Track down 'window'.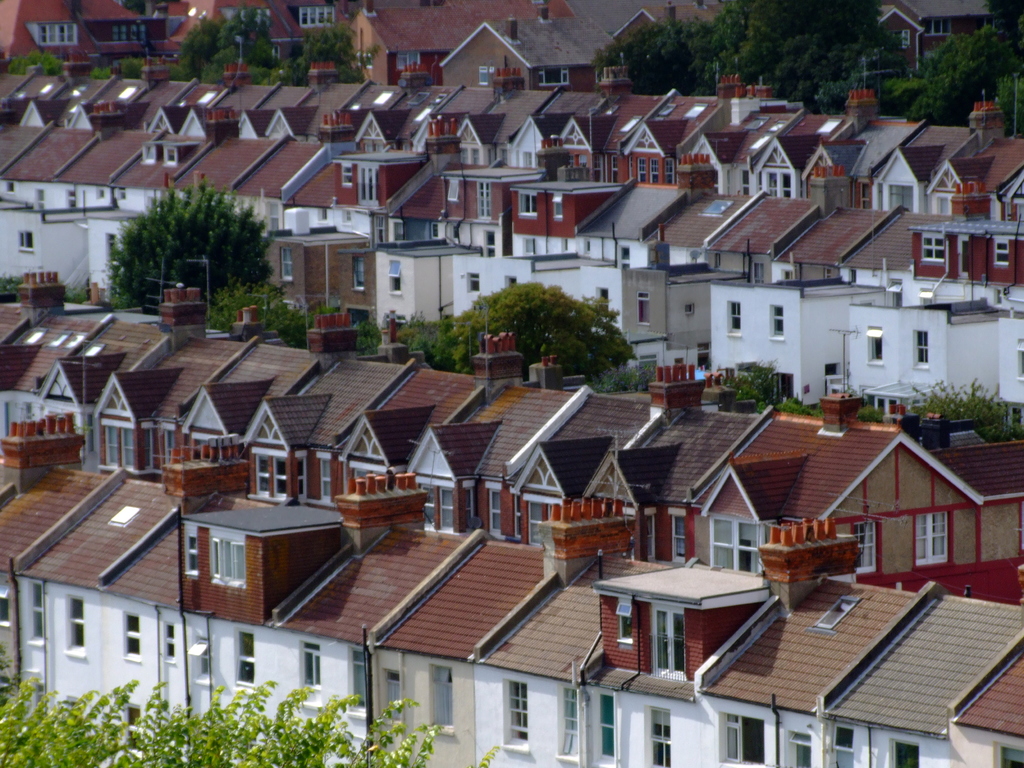
Tracked to x1=593 y1=689 x2=614 y2=767.
